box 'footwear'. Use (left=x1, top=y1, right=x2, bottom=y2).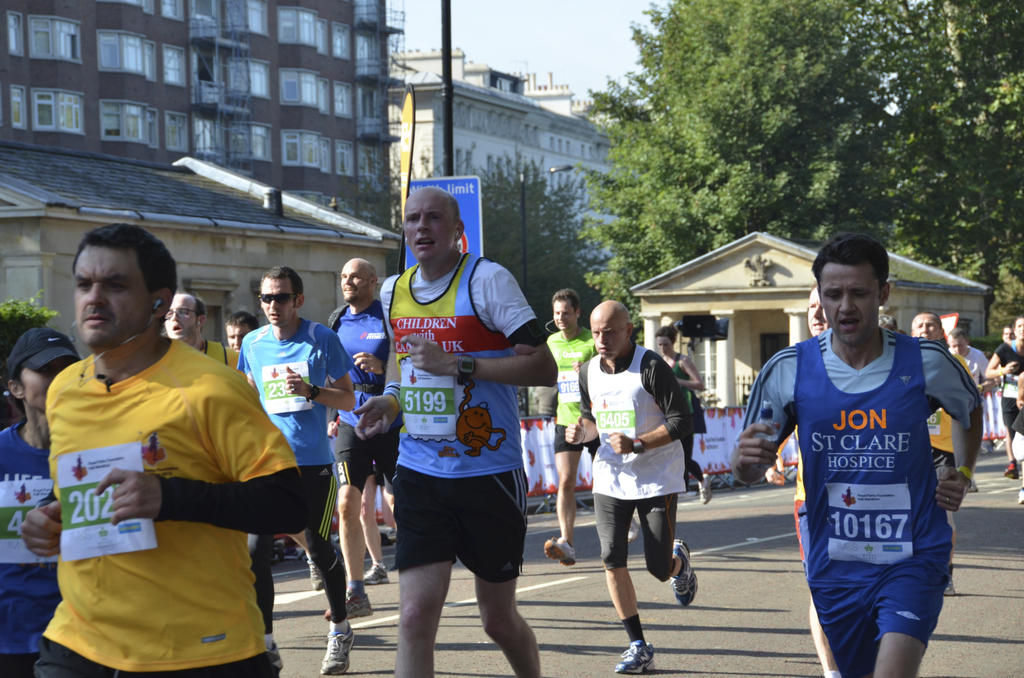
(left=324, top=581, right=374, bottom=617).
